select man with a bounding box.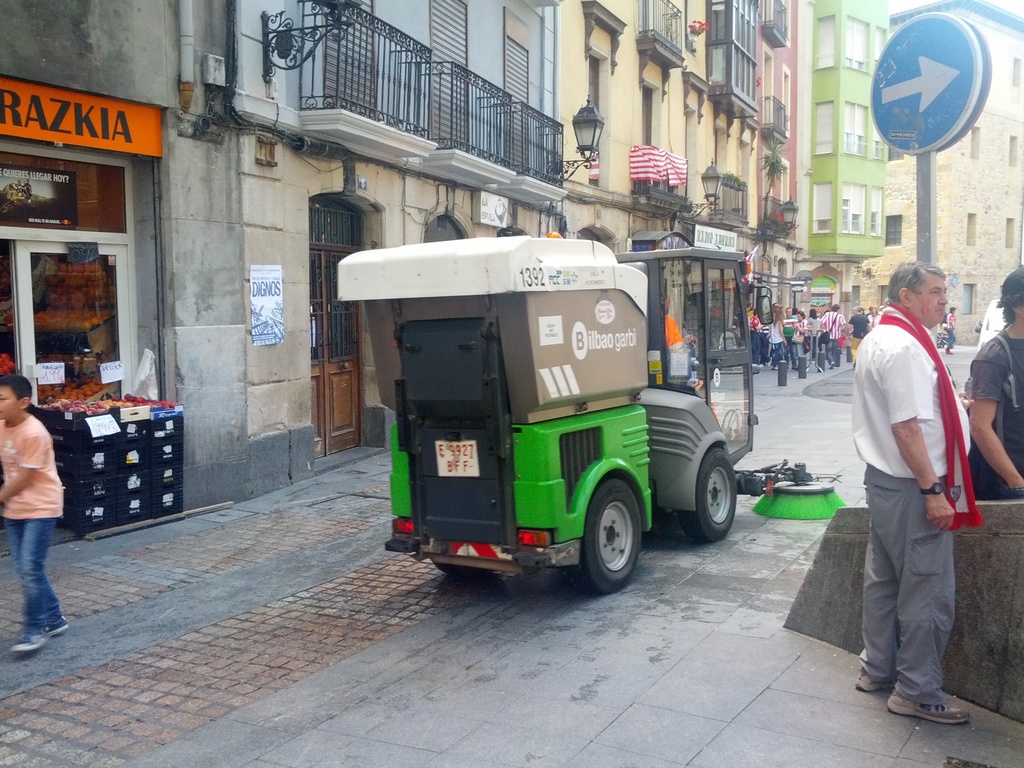
region(837, 262, 984, 722).
